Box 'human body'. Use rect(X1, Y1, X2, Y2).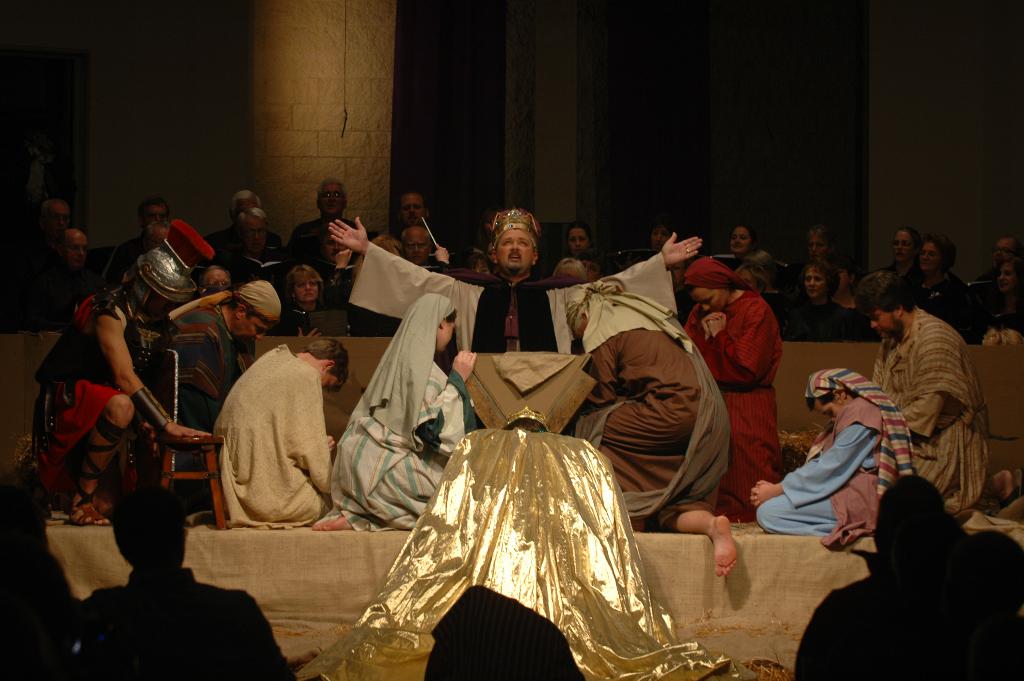
rect(726, 217, 764, 257).
